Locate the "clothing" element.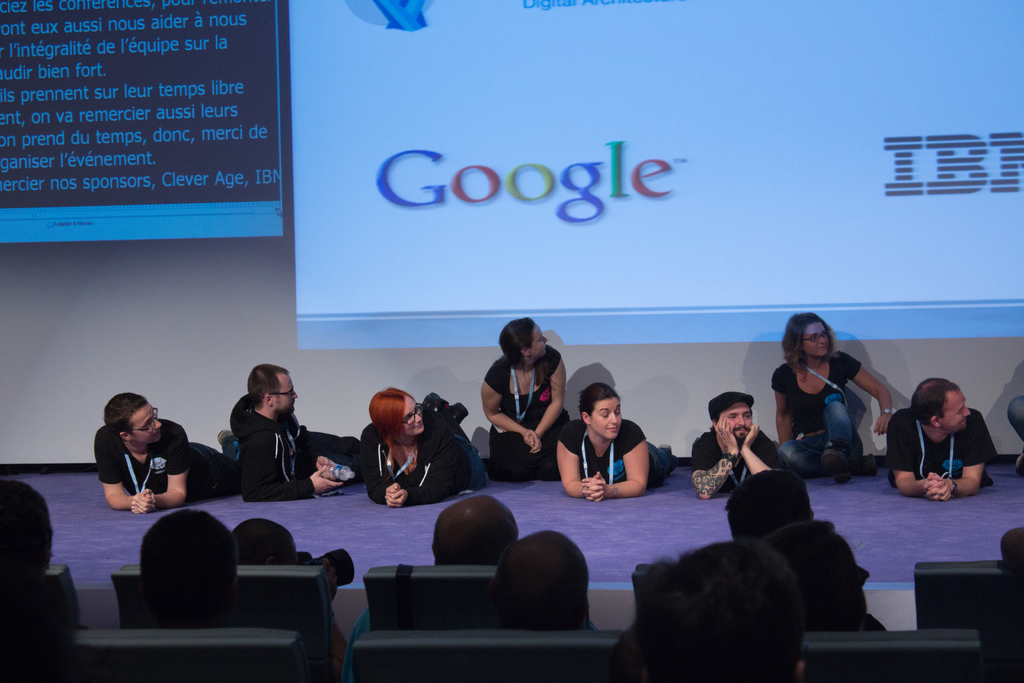
Element bbox: 557/420/680/493.
